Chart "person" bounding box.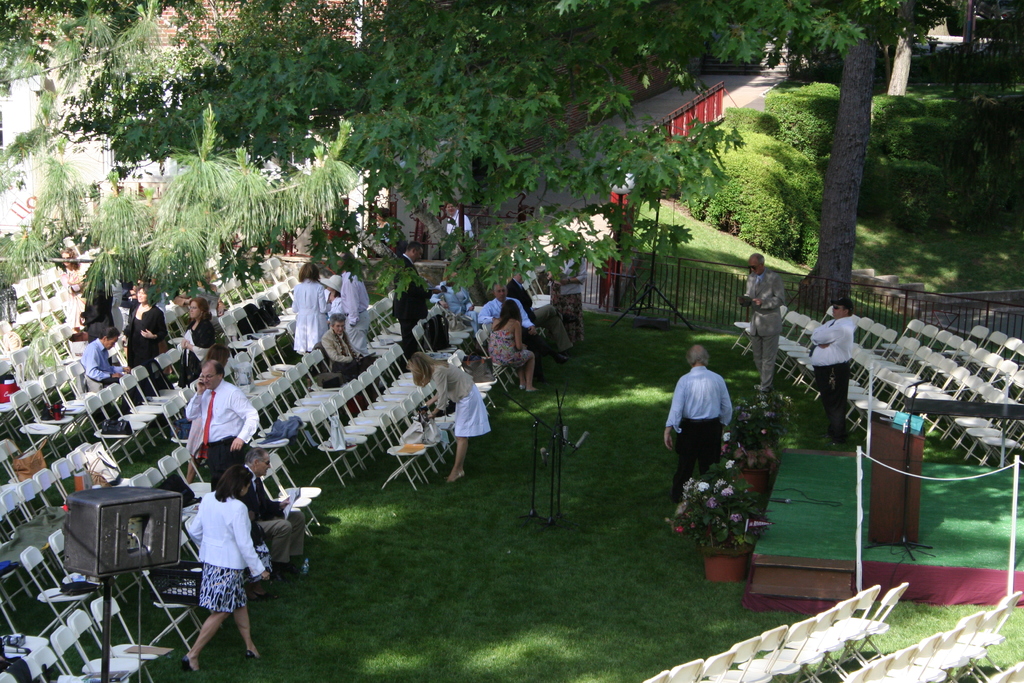
Charted: <box>291,261,325,360</box>.
